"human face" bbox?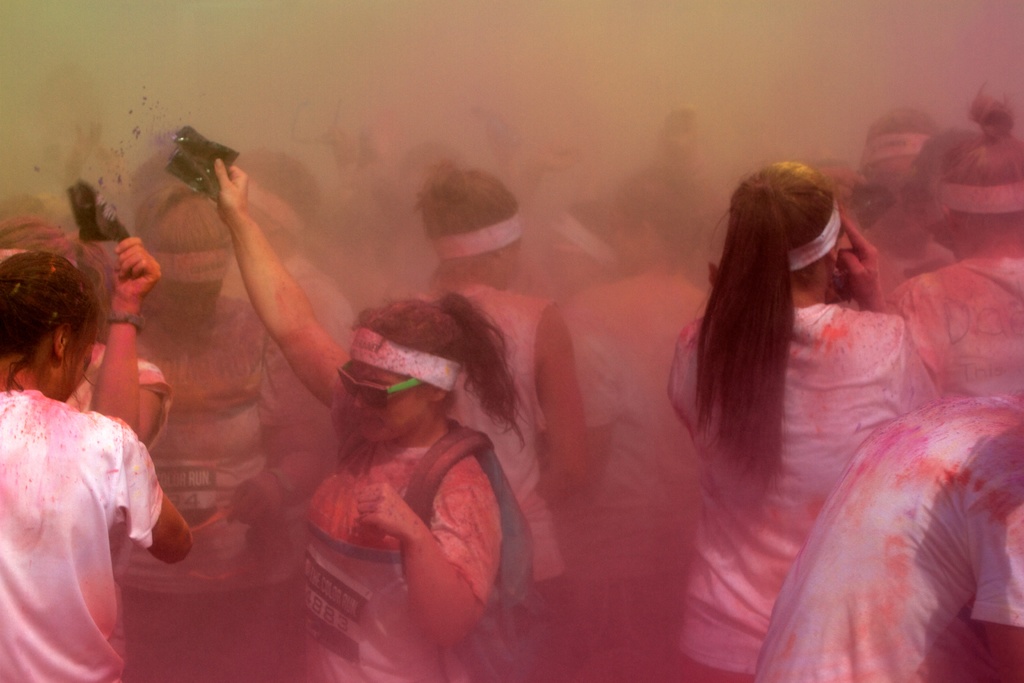
52, 330, 89, 400
